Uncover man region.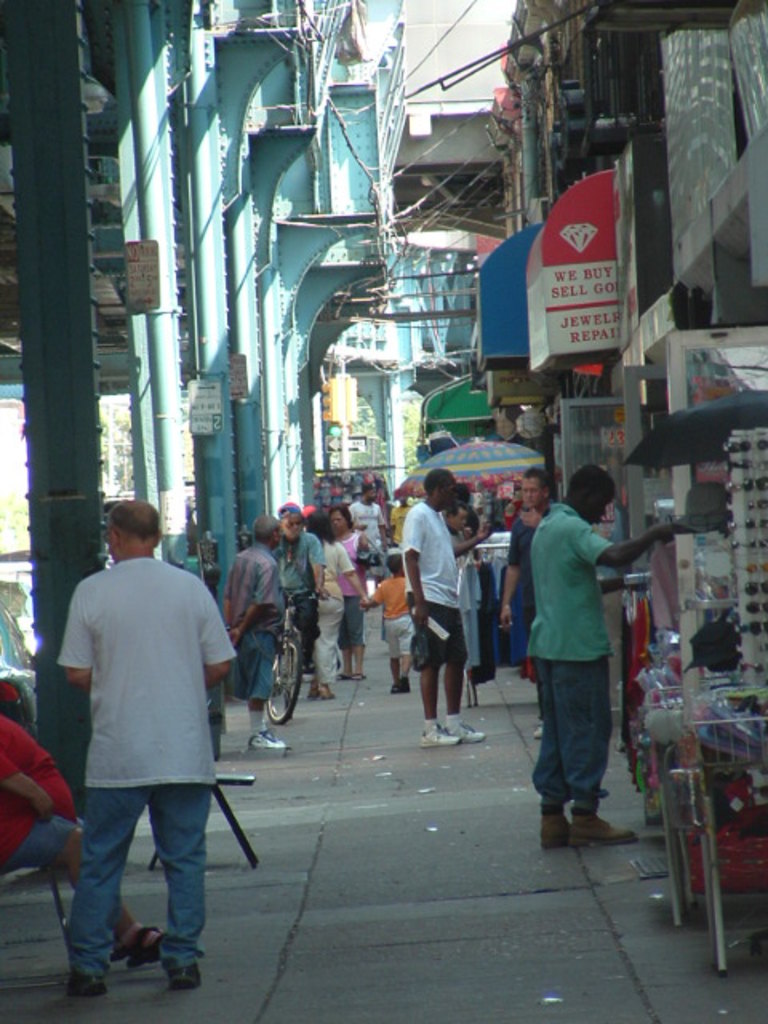
Uncovered: select_region(531, 461, 688, 848).
